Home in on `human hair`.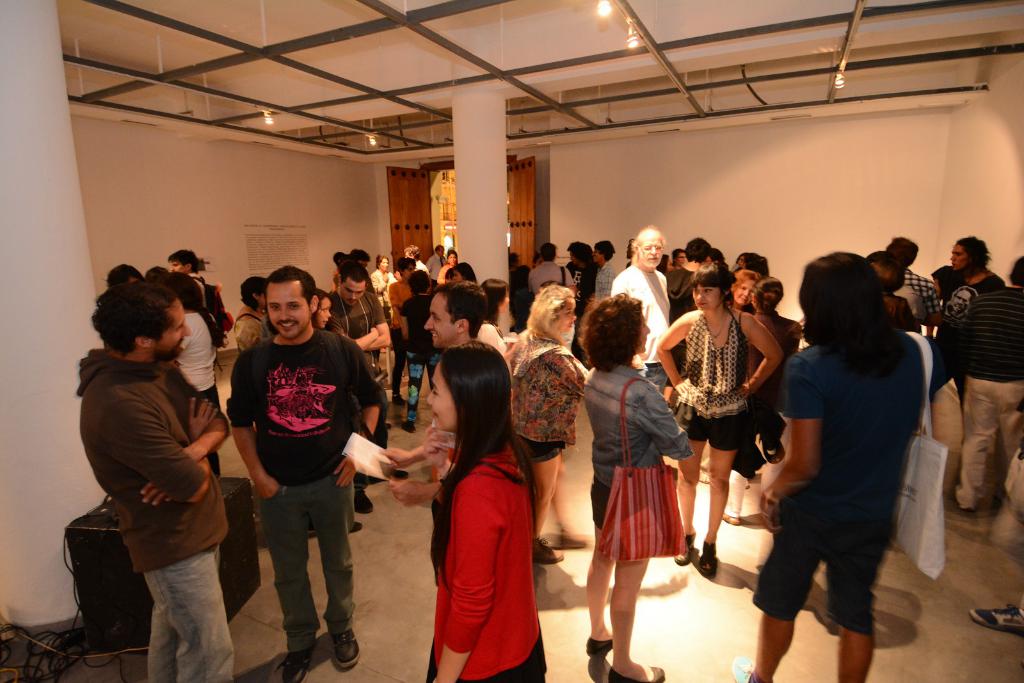
Homed in at {"left": 146, "top": 265, "right": 169, "bottom": 279}.
